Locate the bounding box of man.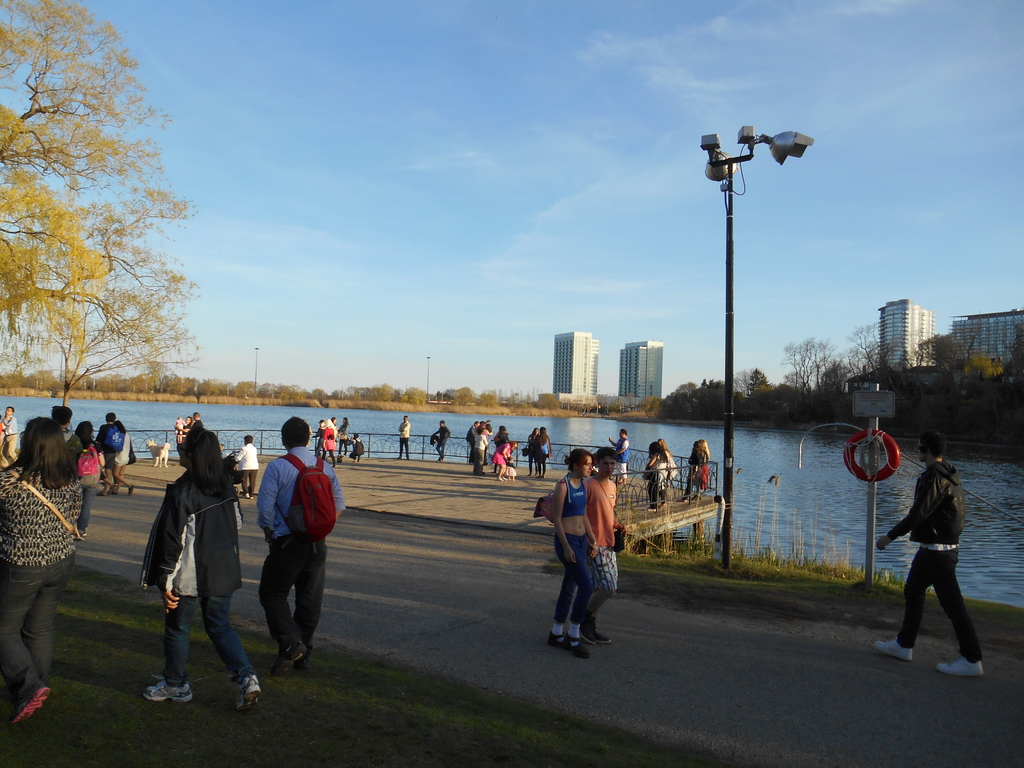
Bounding box: (432, 421, 449, 460).
